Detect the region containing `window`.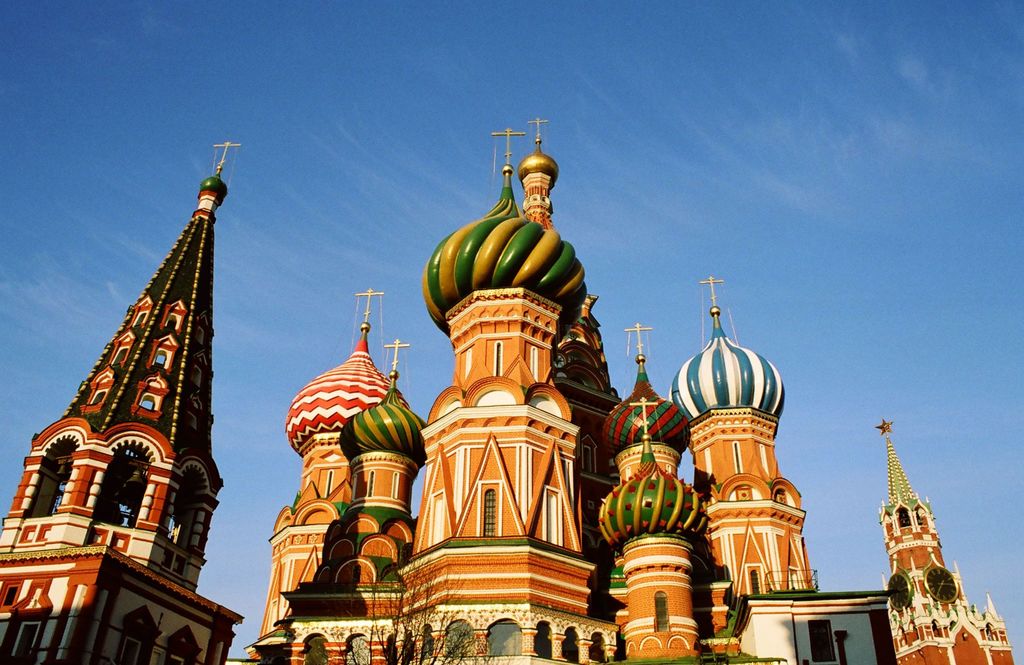
detection(324, 472, 330, 495).
